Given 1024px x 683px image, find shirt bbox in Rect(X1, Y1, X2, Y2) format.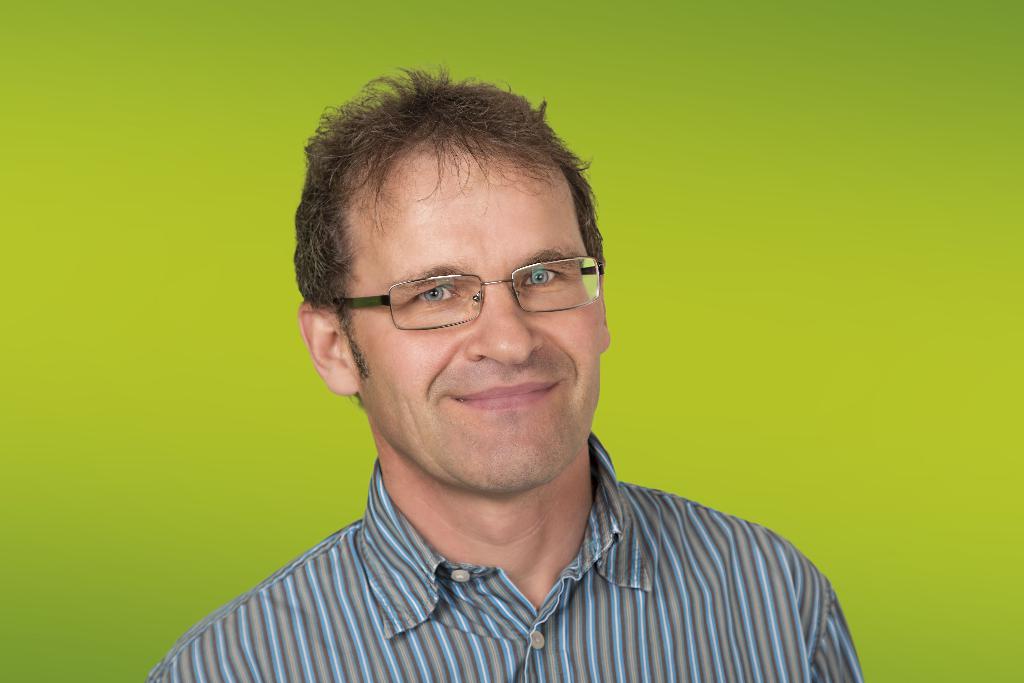
Rect(143, 422, 861, 682).
